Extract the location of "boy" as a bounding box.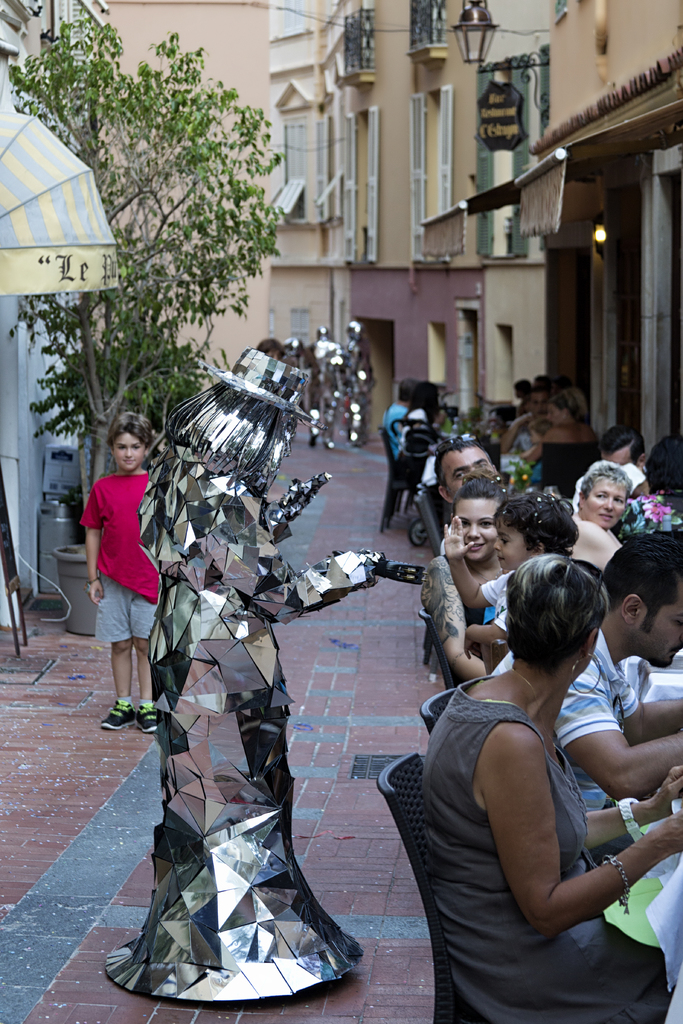
<box>443,492,576,660</box>.
